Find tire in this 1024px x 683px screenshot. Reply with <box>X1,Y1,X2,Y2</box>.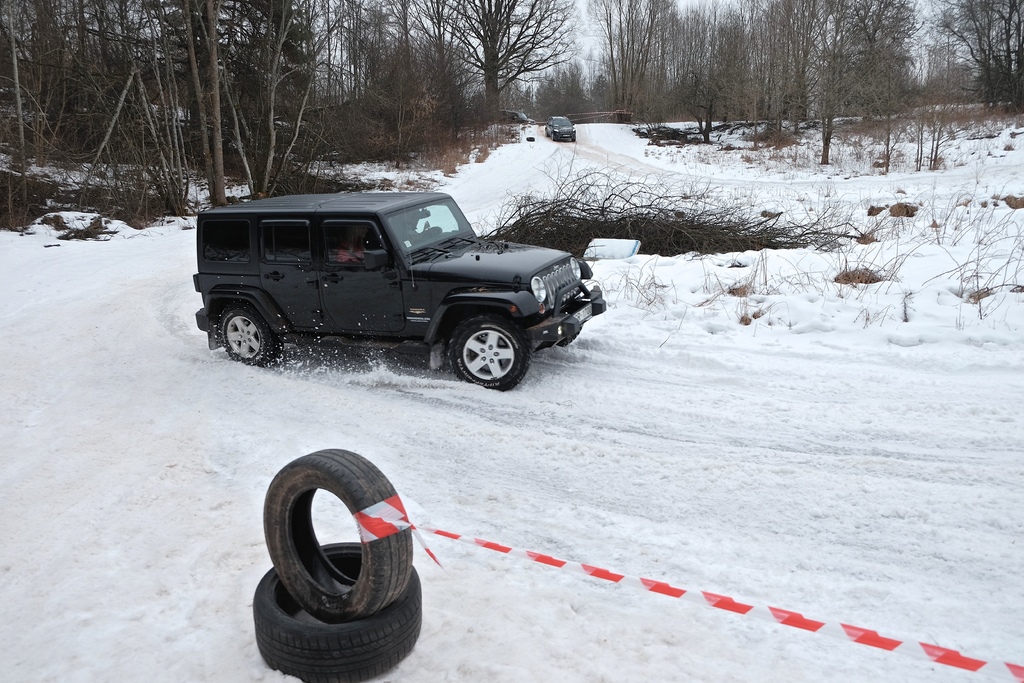
<box>260,448,415,620</box>.
